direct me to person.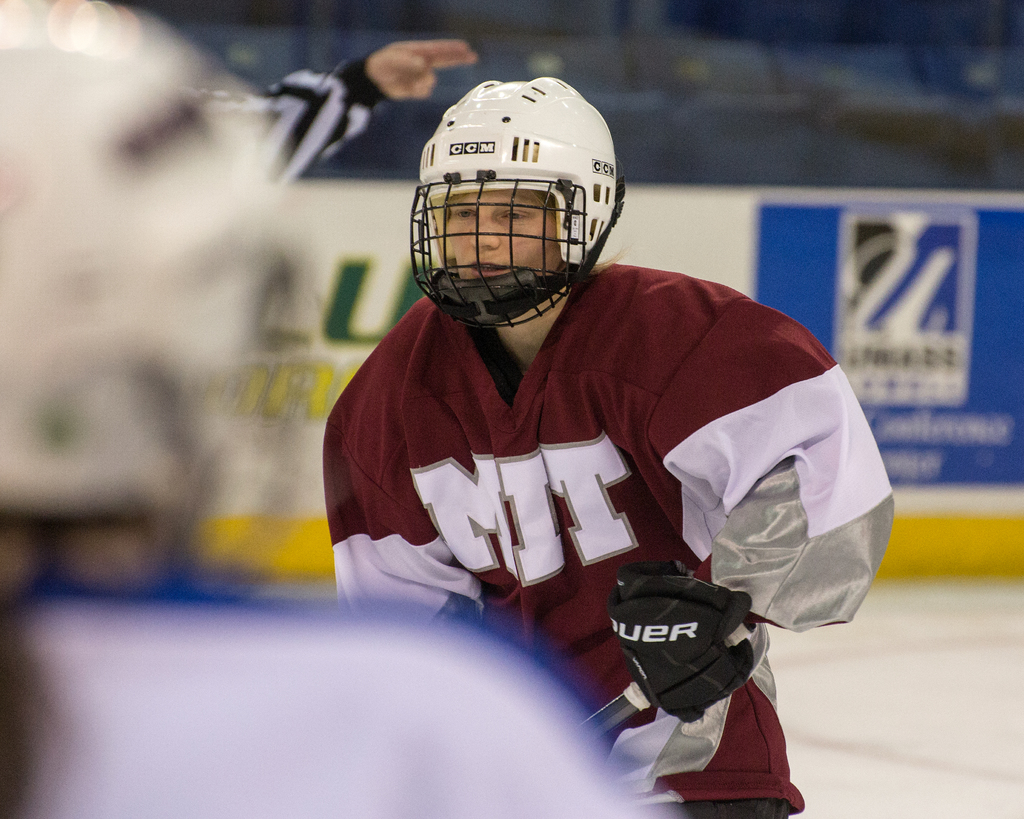
Direction: <region>254, 44, 475, 191</region>.
